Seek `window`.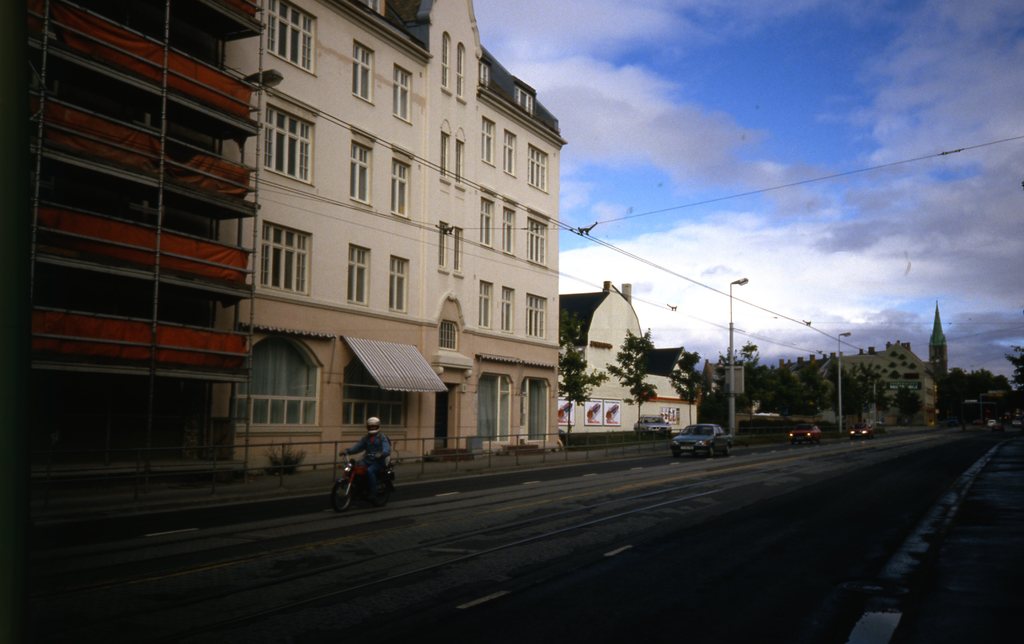
bbox=(352, 44, 373, 103).
